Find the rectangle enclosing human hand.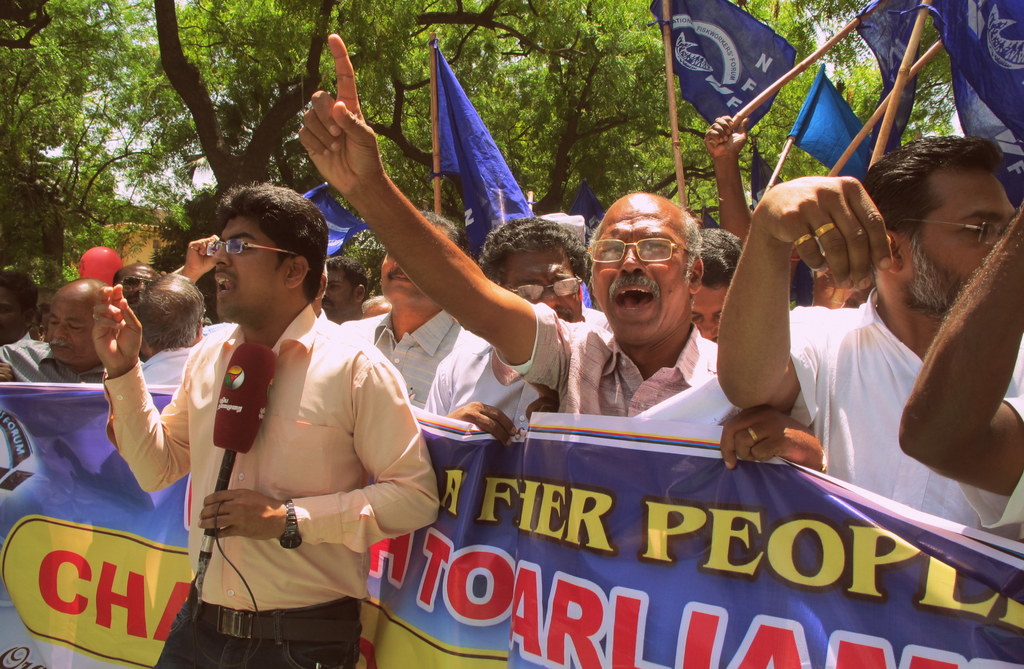
pyautogui.locateOnScreen(721, 406, 824, 471).
